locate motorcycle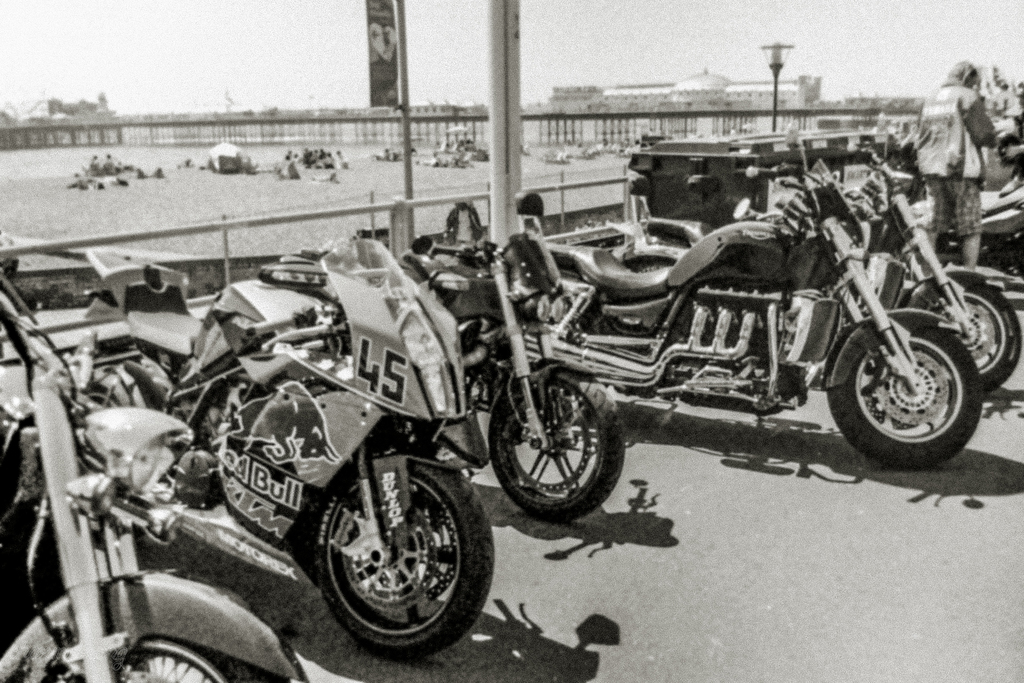
285/194/629/524
